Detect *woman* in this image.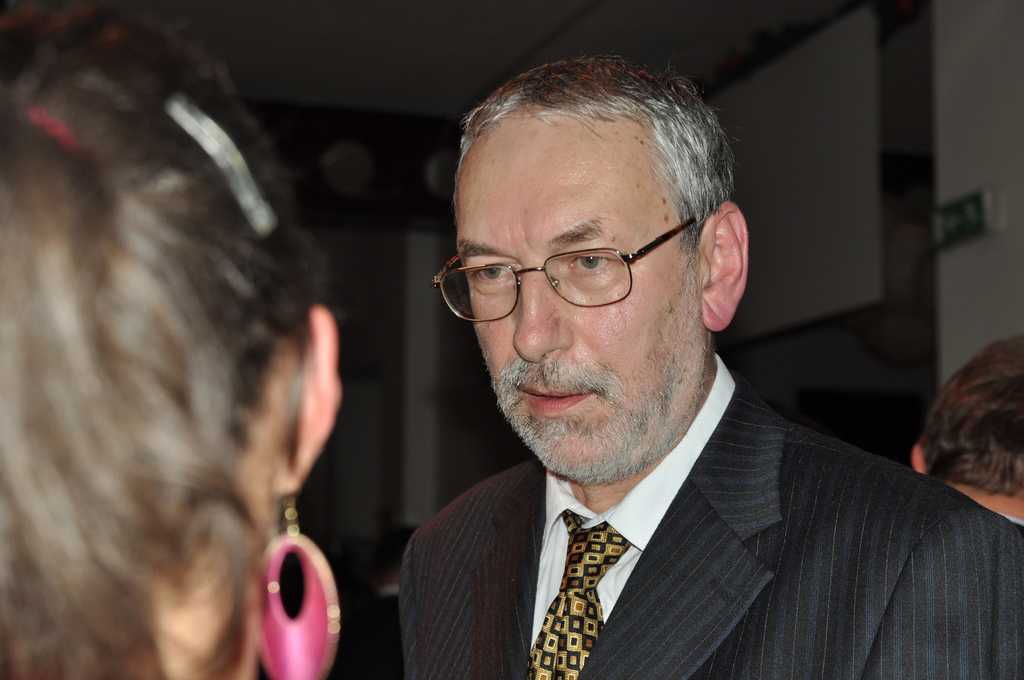
Detection: Rect(0, 1, 410, 673).
